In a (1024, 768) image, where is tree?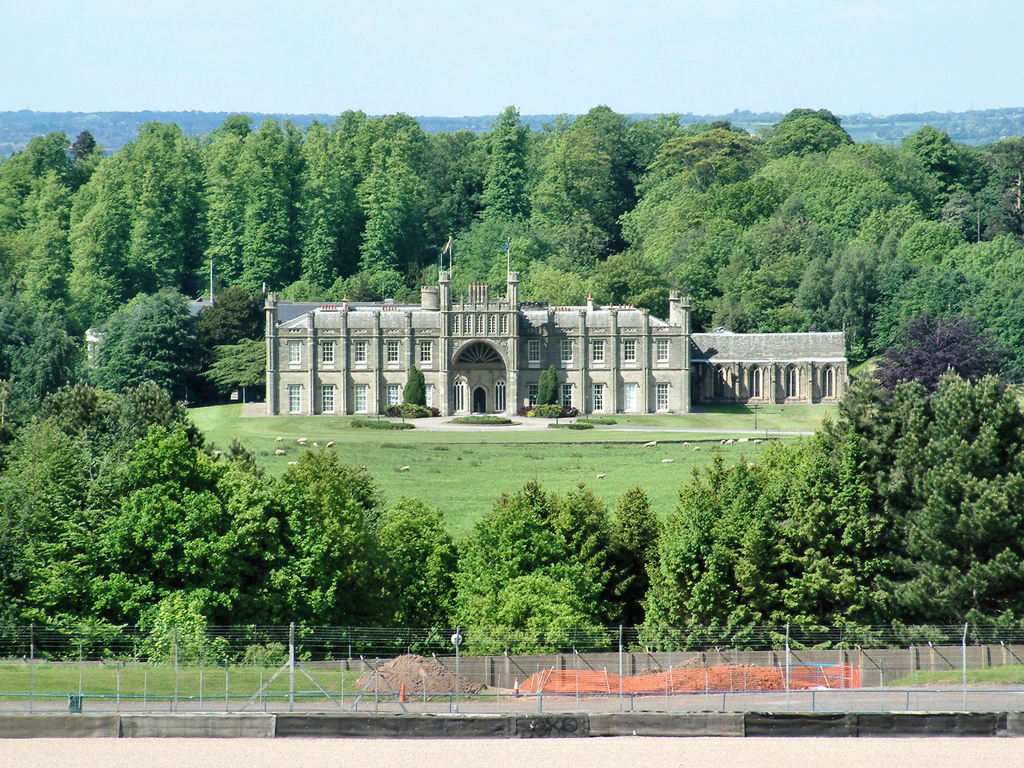
(left=879, top=230, right=975, bottom=289).
